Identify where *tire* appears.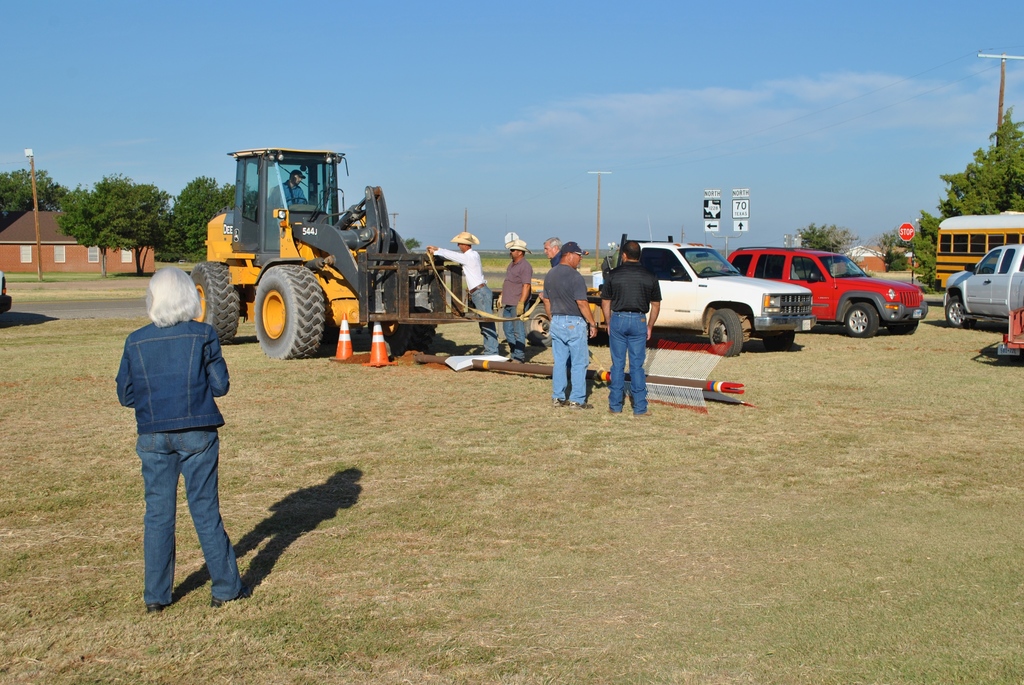
Appears at 379 319 436 350.
